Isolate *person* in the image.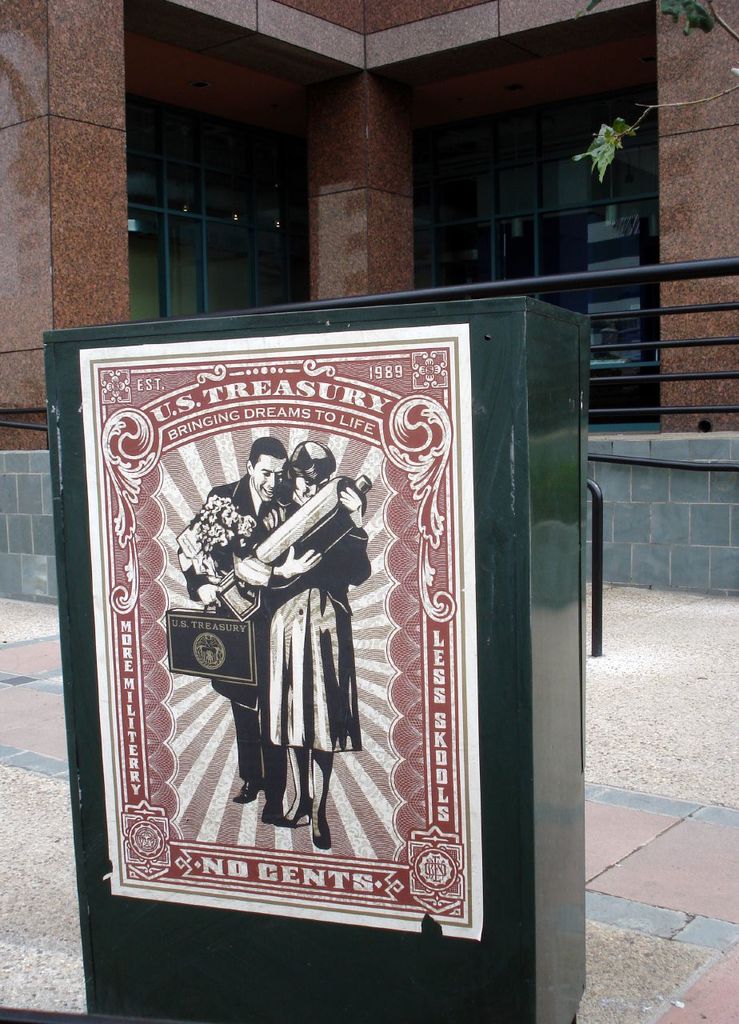
Isolated region: (left=262, top=432, right=371, bottom=847).
